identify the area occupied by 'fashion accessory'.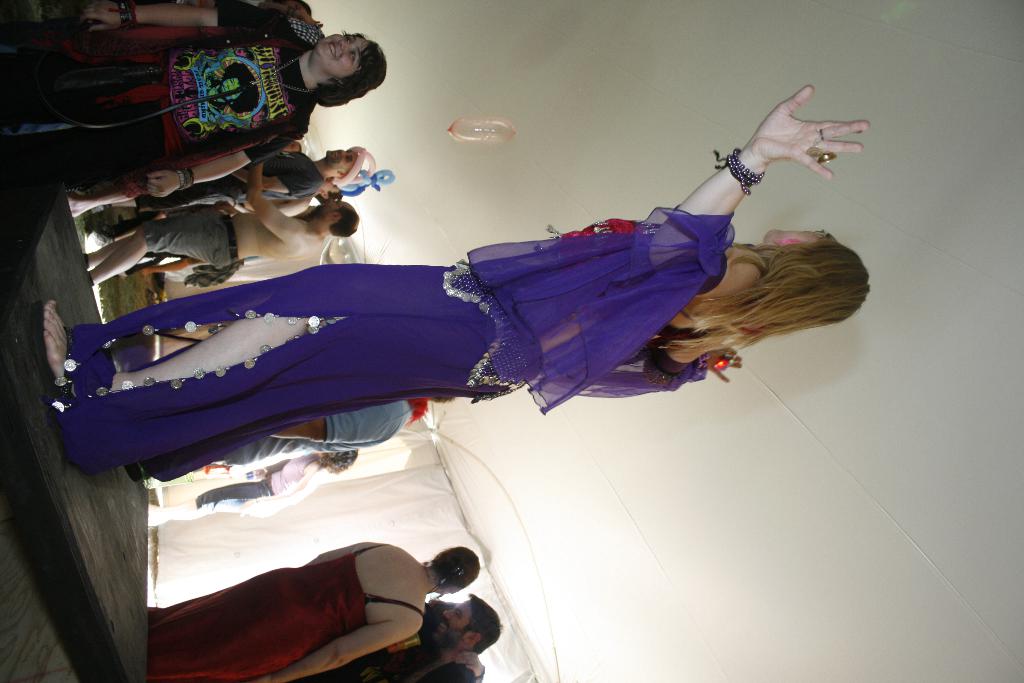
Area: [223, 211, 243, 264].
